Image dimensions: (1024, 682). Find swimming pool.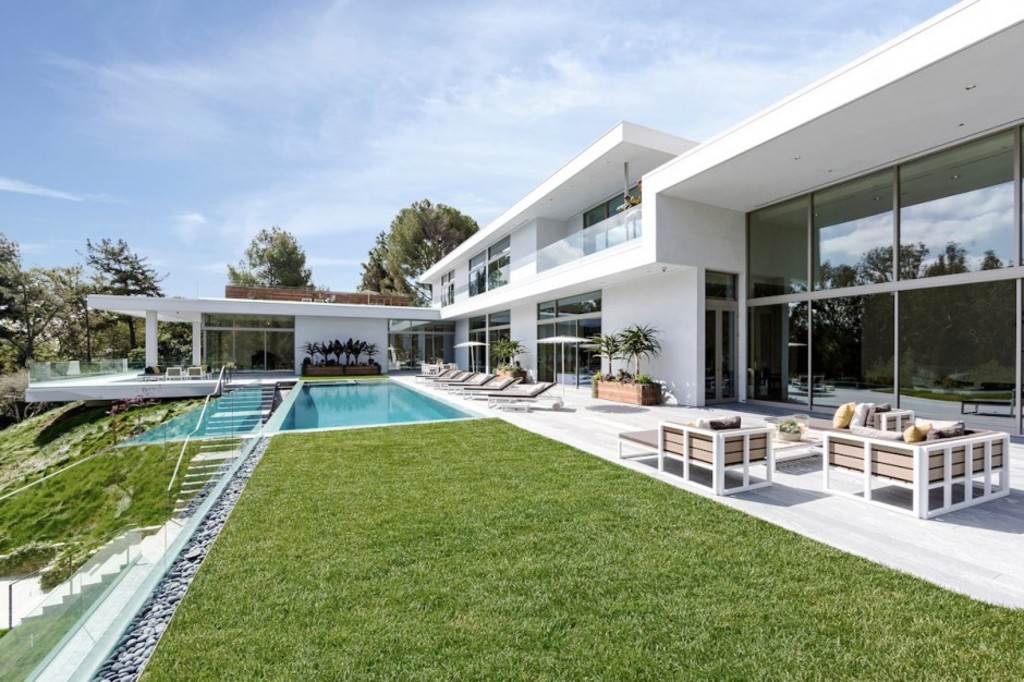
l=279, t=381, r=473, b=427.
